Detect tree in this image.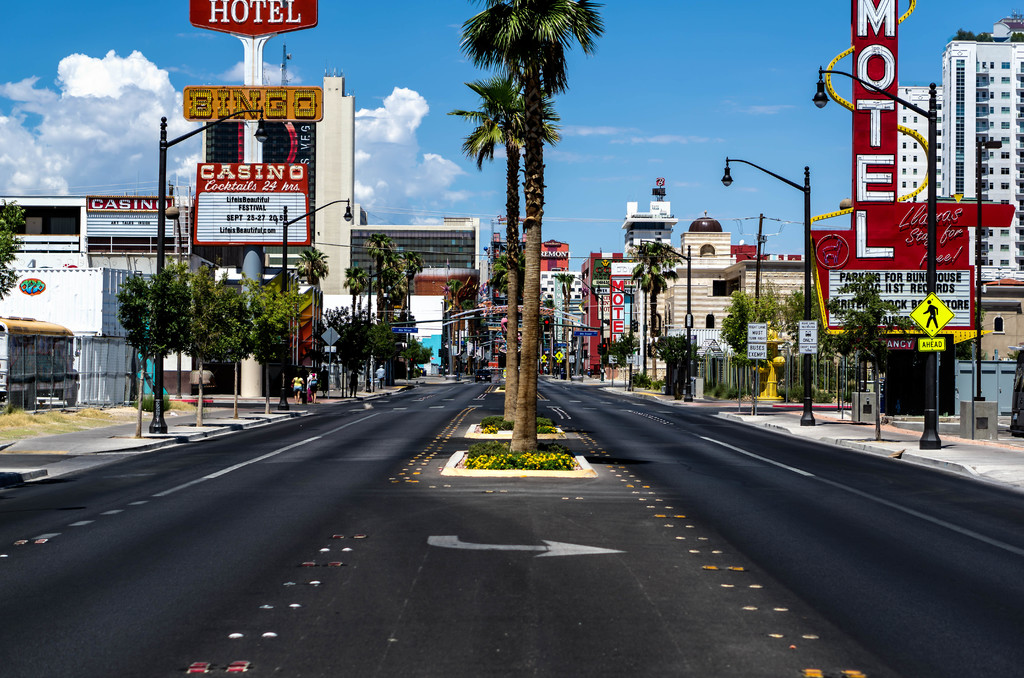
Detection: <box>0,197,25,302</box>.
